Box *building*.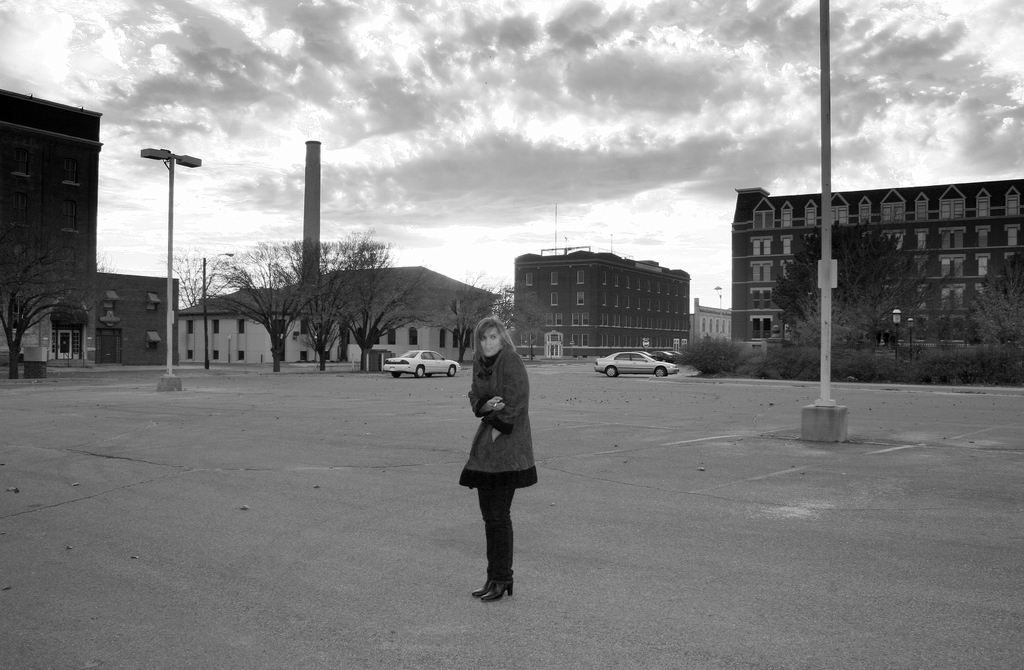
(x1=729, y1=184, x2=1023, y2=366).
